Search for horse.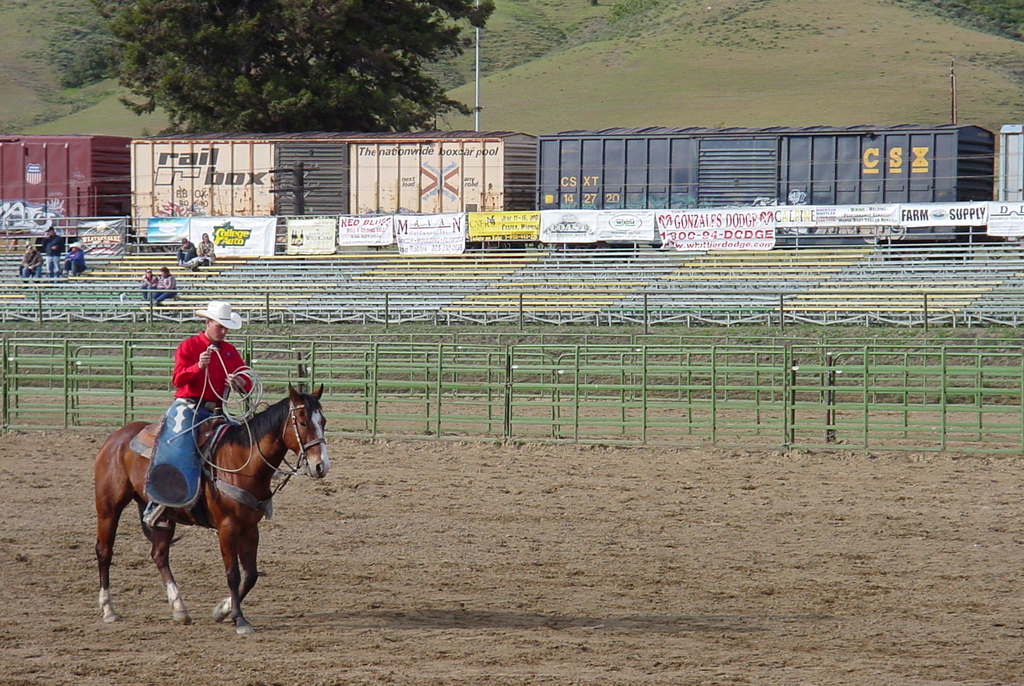
Found at [x1=94, y1=385, x2=332, y2=641].
